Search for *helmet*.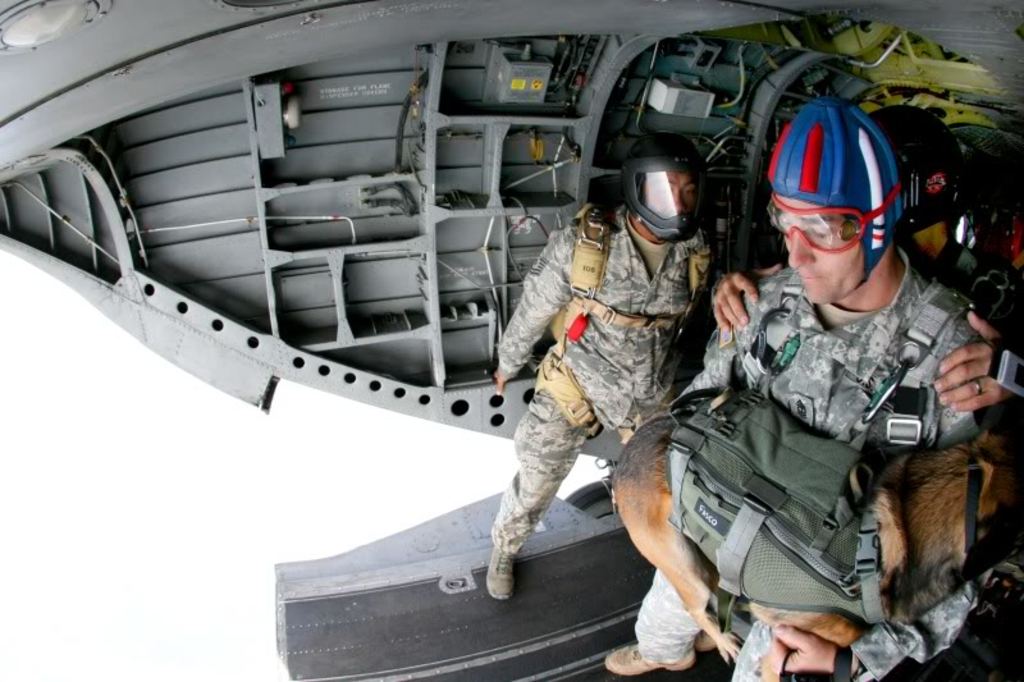
Found at 617, 138, 710, 239.
